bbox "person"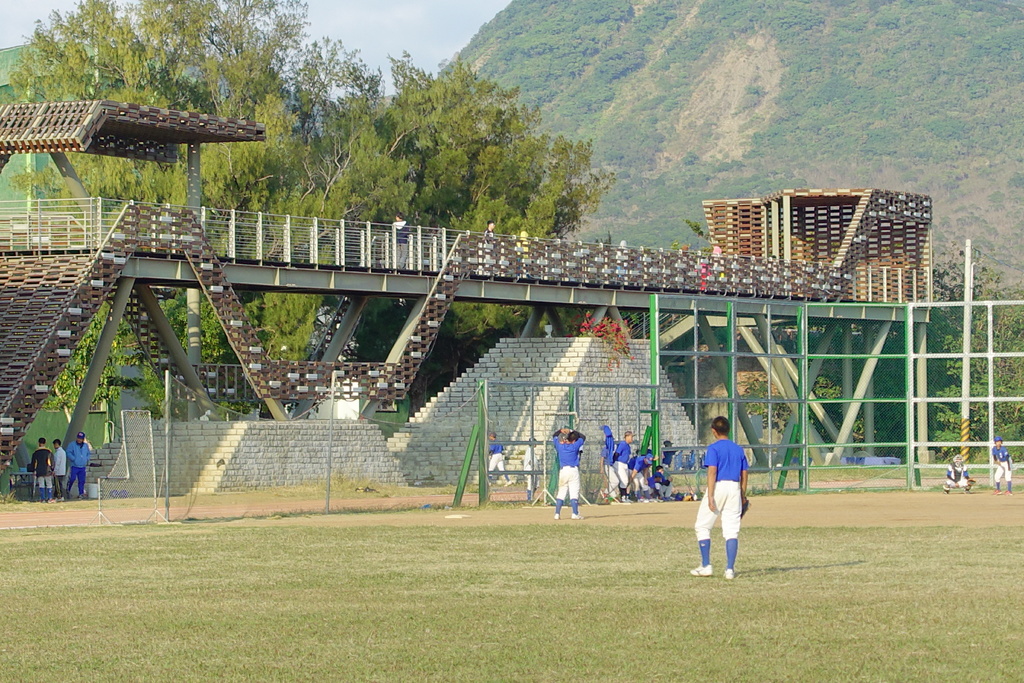
<bbox>655, 461, 676, 499</bbox>
